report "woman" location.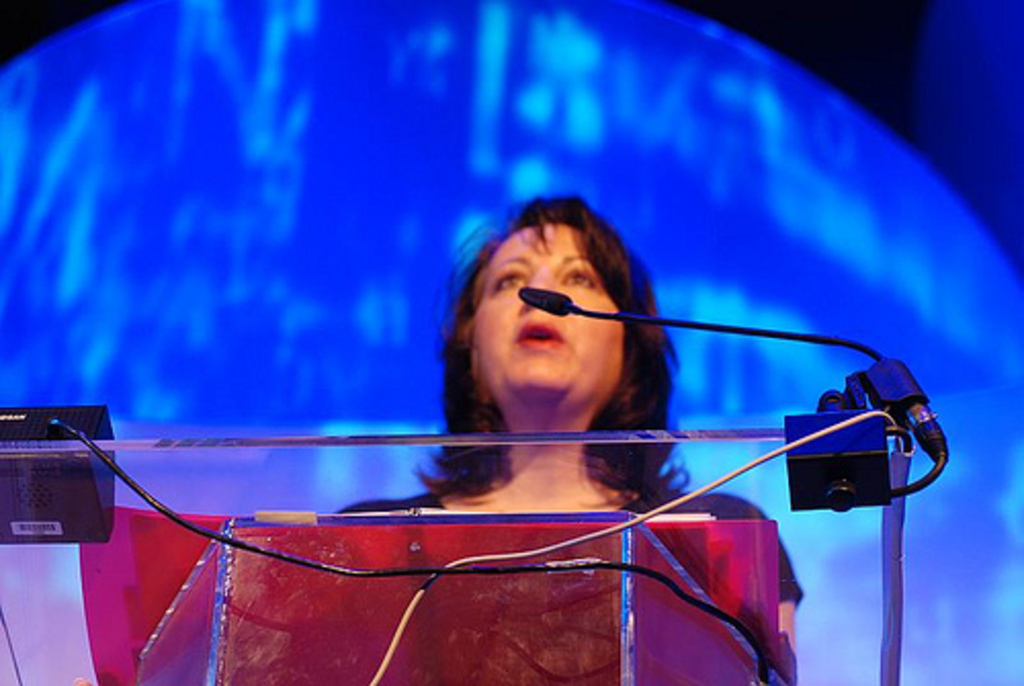
Report: box(332, 186, 817, 684).
